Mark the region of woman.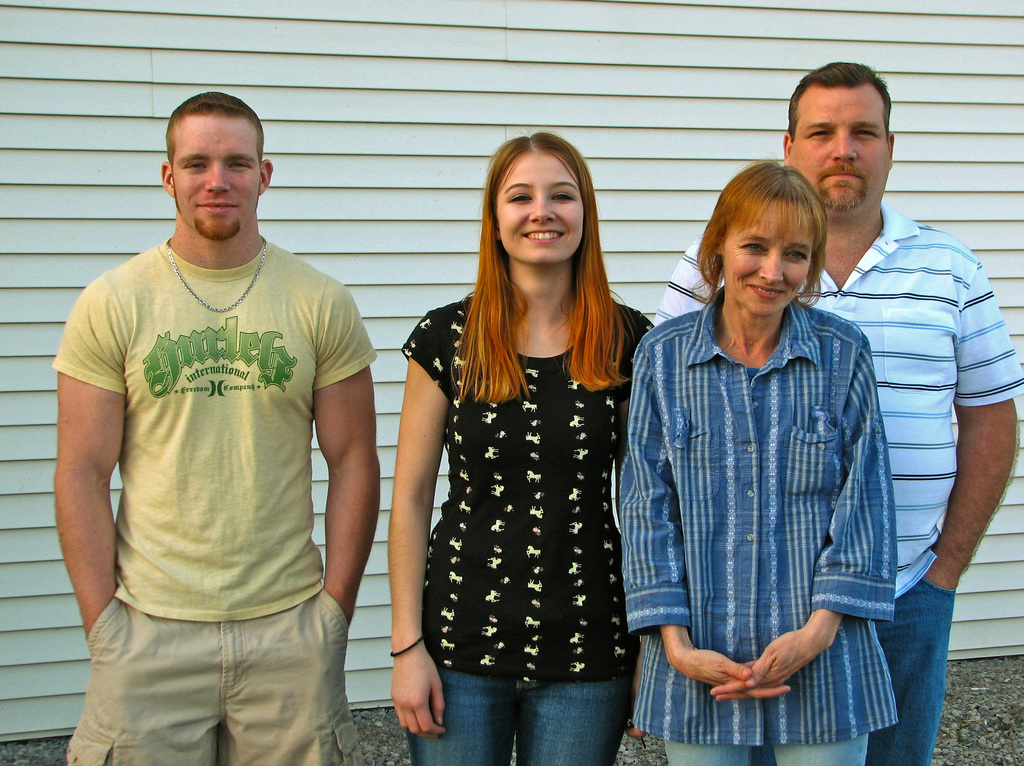
Region: x1=620 y1=161 x2=906 y2=765.
